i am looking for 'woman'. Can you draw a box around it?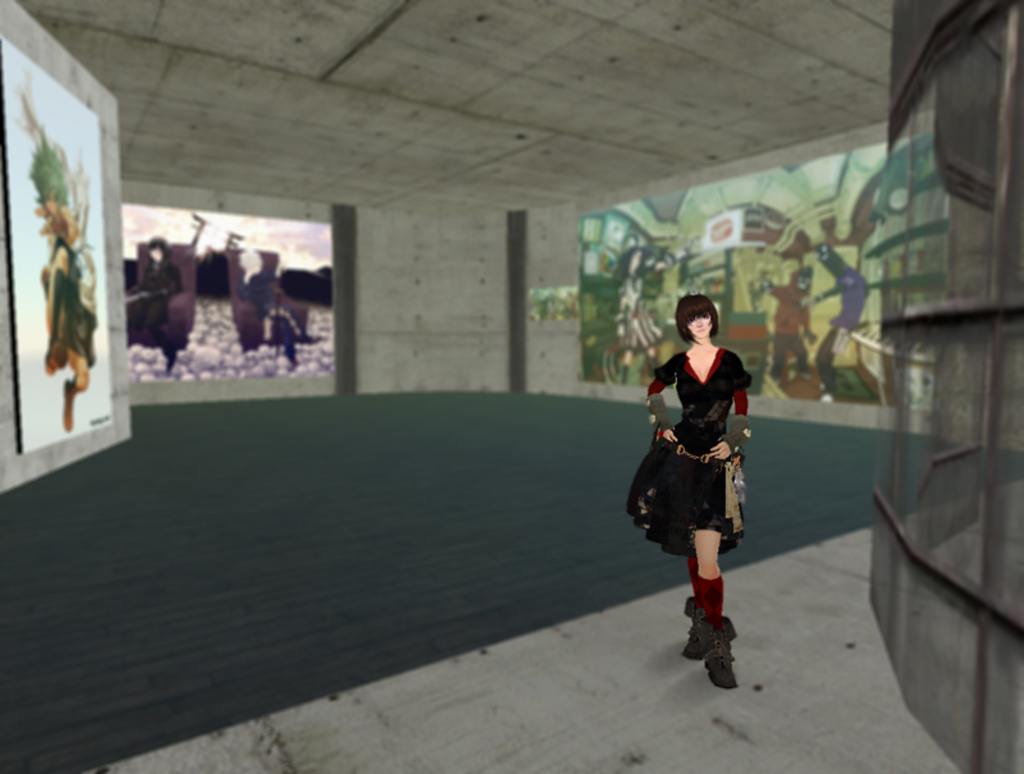
Sure, the bounding box is select_region(644, 293, 771, 654).
